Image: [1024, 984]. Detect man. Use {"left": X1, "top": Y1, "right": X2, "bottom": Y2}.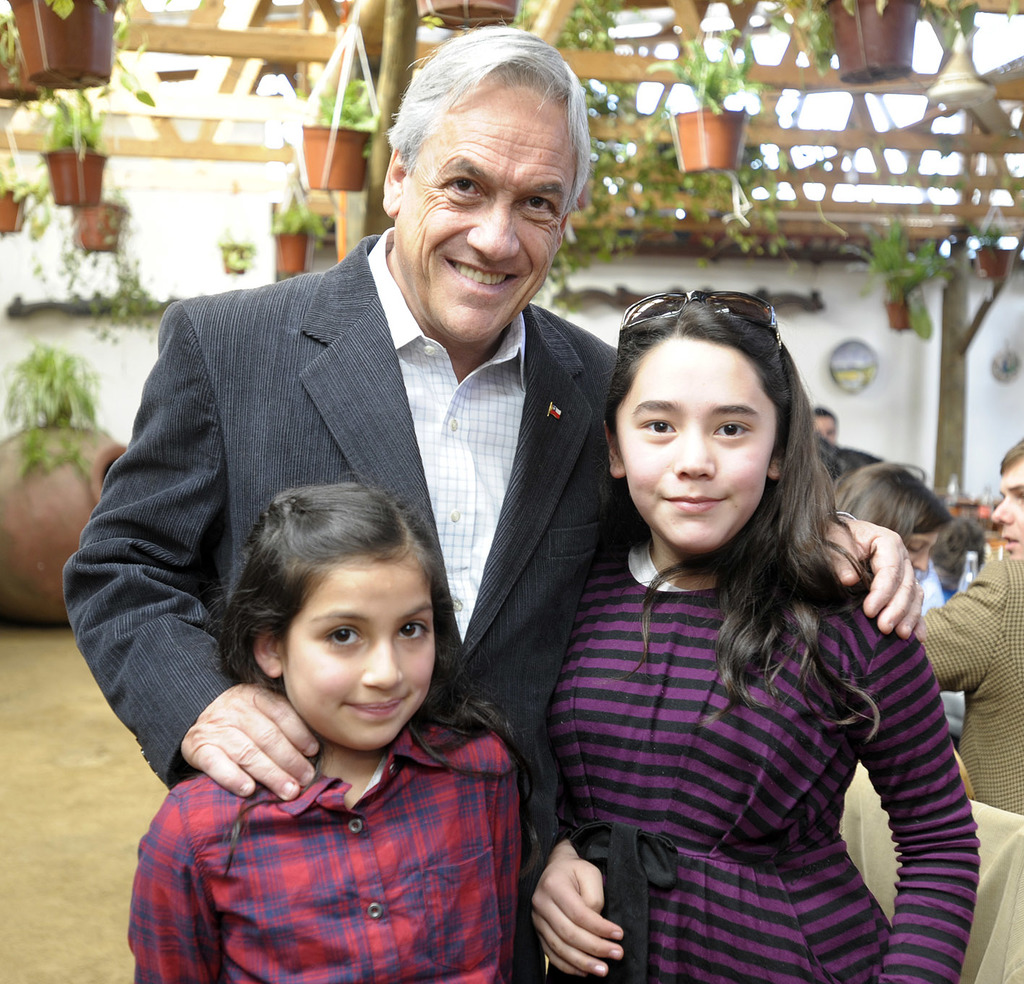
{"left": 917, "top": 443, "right": 1023, "bottom": 814}.
